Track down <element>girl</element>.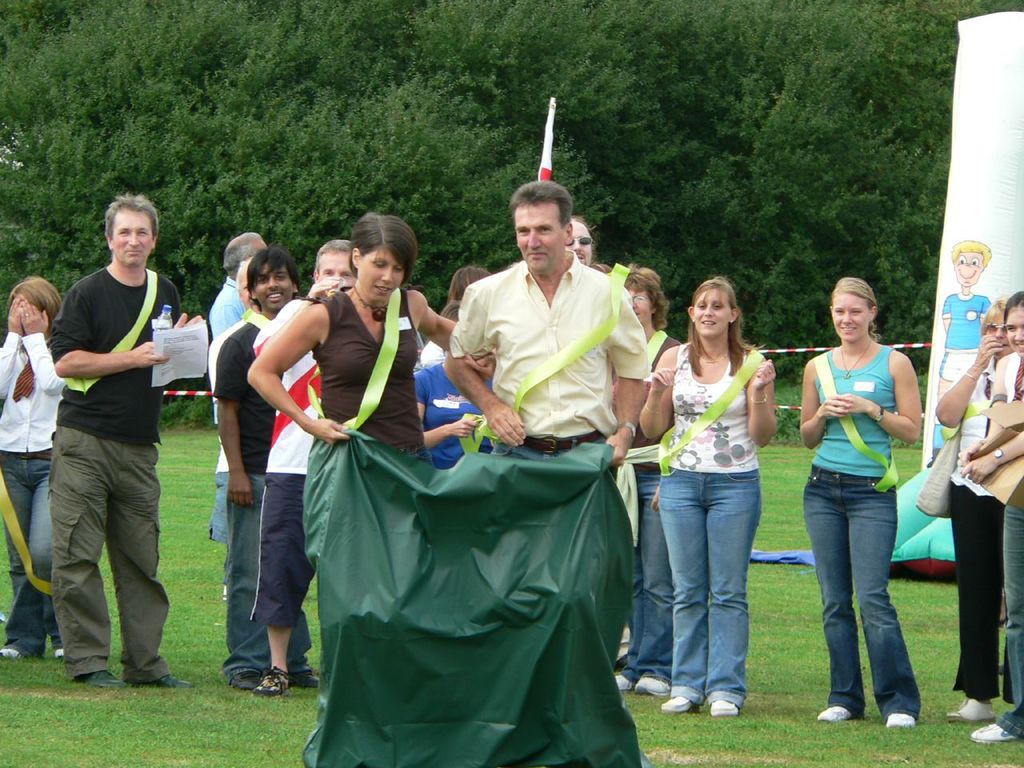
Tracked to 804/281/920/729.
